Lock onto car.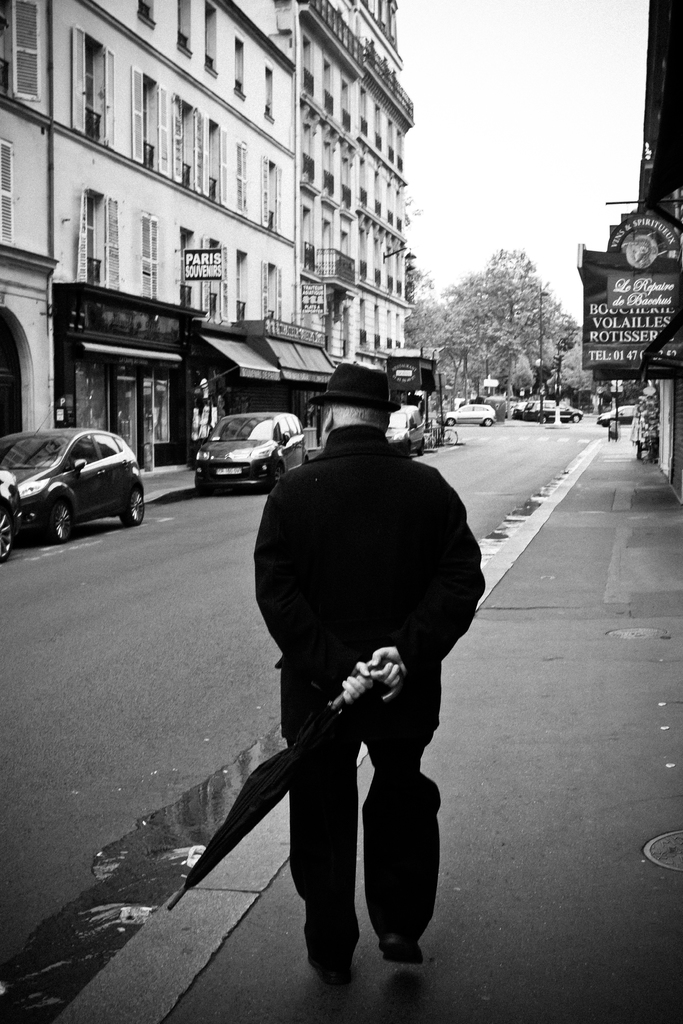
Locked: l=447, t=405, r=498, b=423.
